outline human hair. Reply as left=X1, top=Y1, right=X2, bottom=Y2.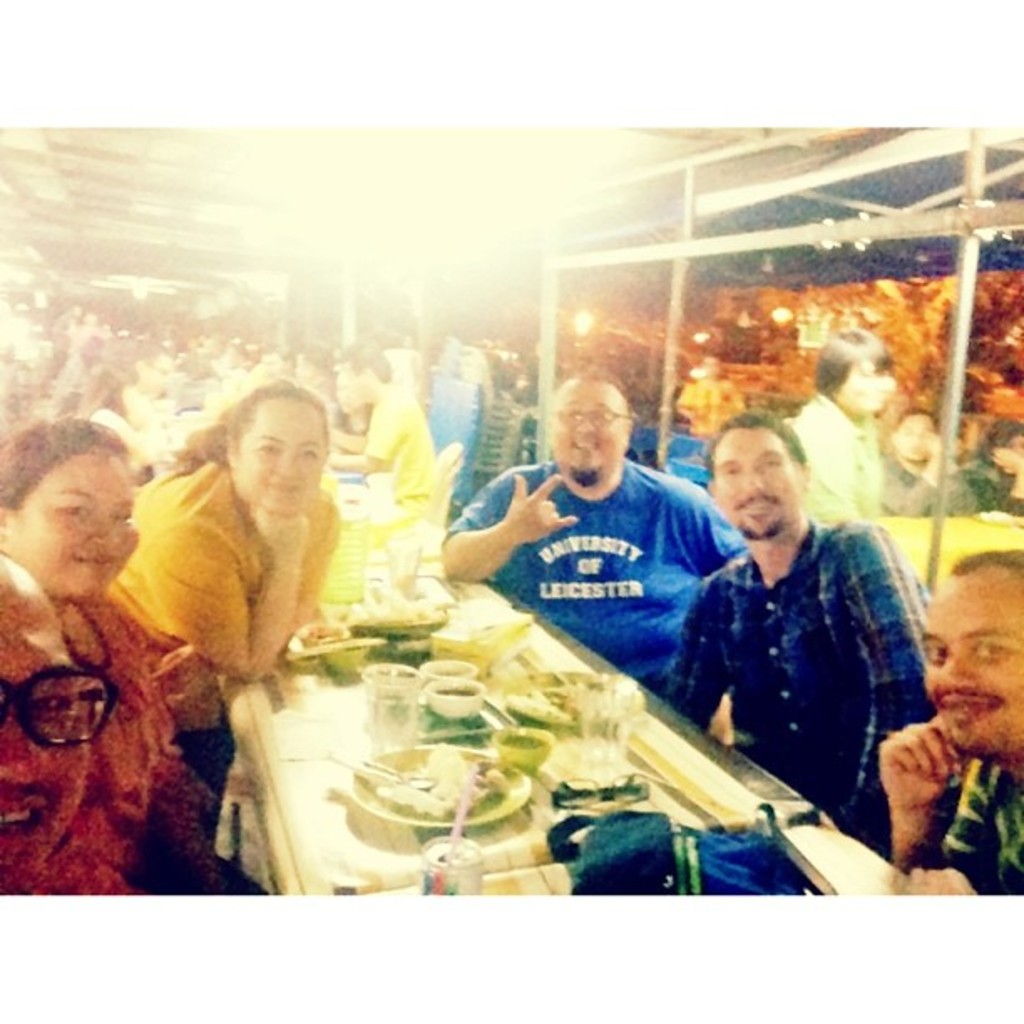
left=187, top=370, right=320, bottom=492.
